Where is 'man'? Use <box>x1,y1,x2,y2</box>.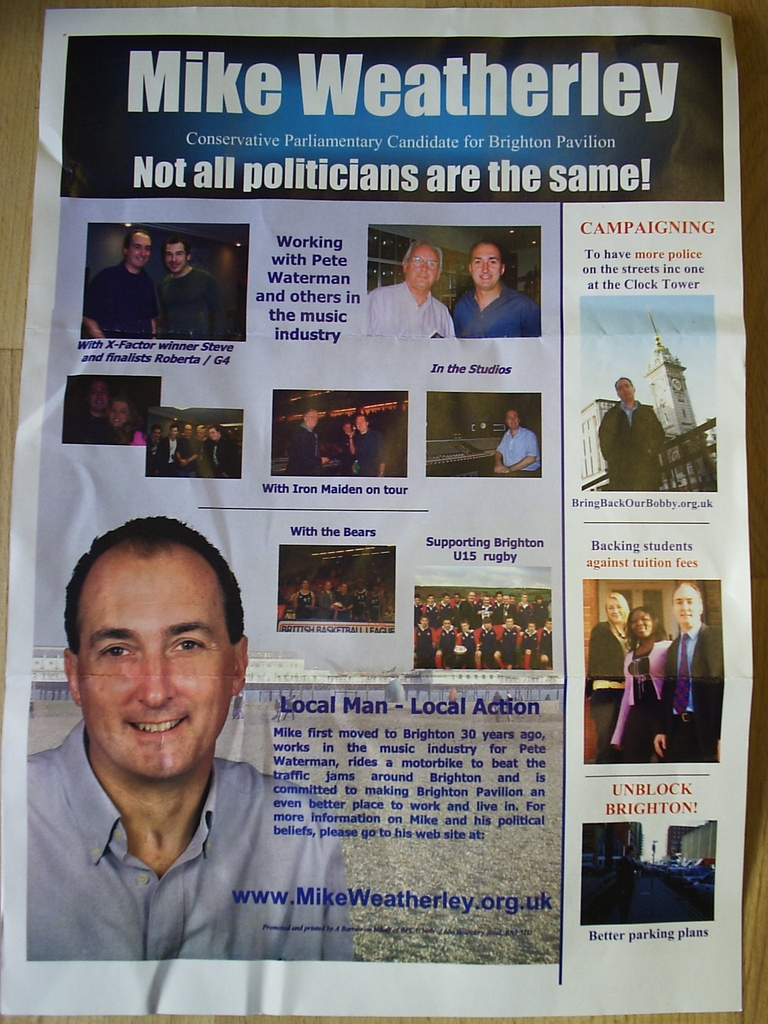
<box>653,581,719,762</box>.
